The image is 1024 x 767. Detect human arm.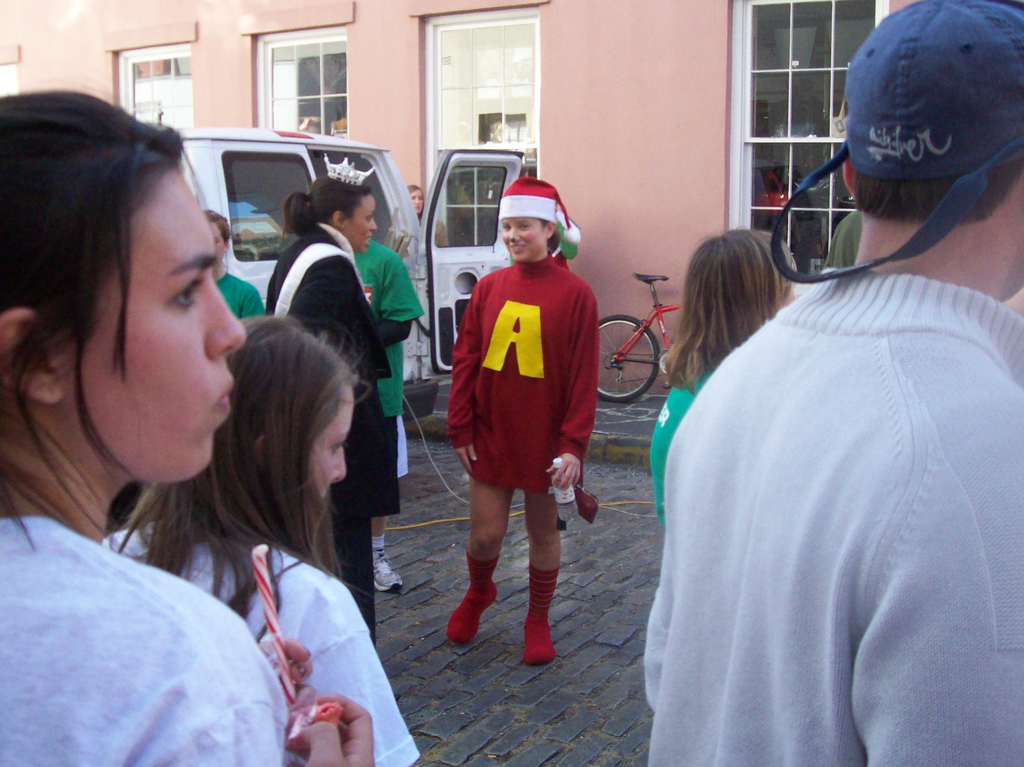
Detection: bbox=(131, 661, 377, 766).
